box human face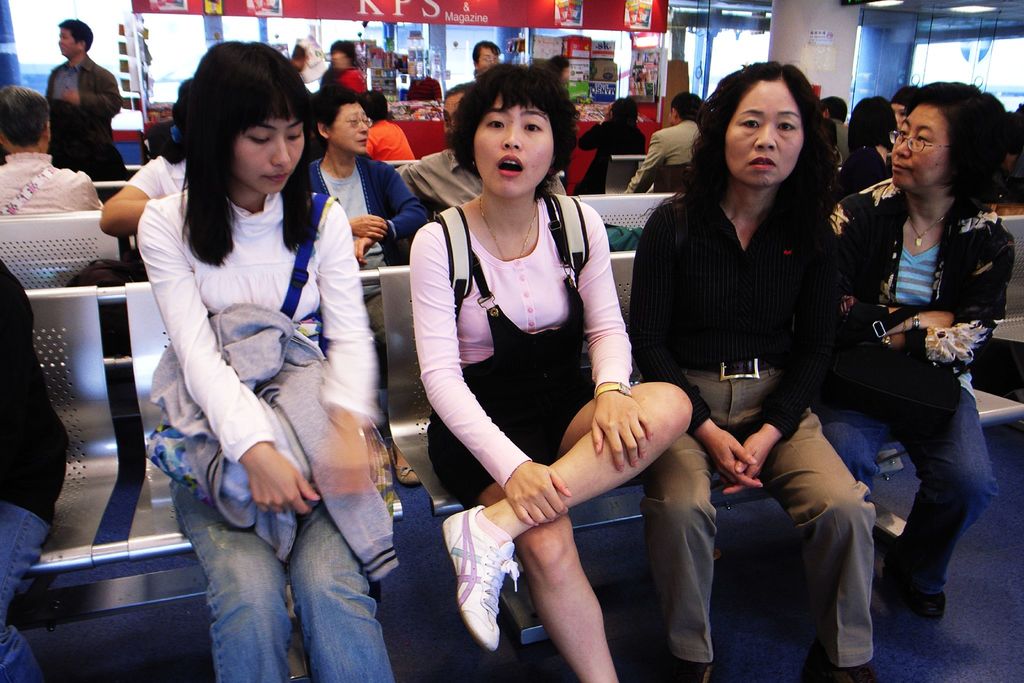
<region>335, 99, 371, 156</region>
